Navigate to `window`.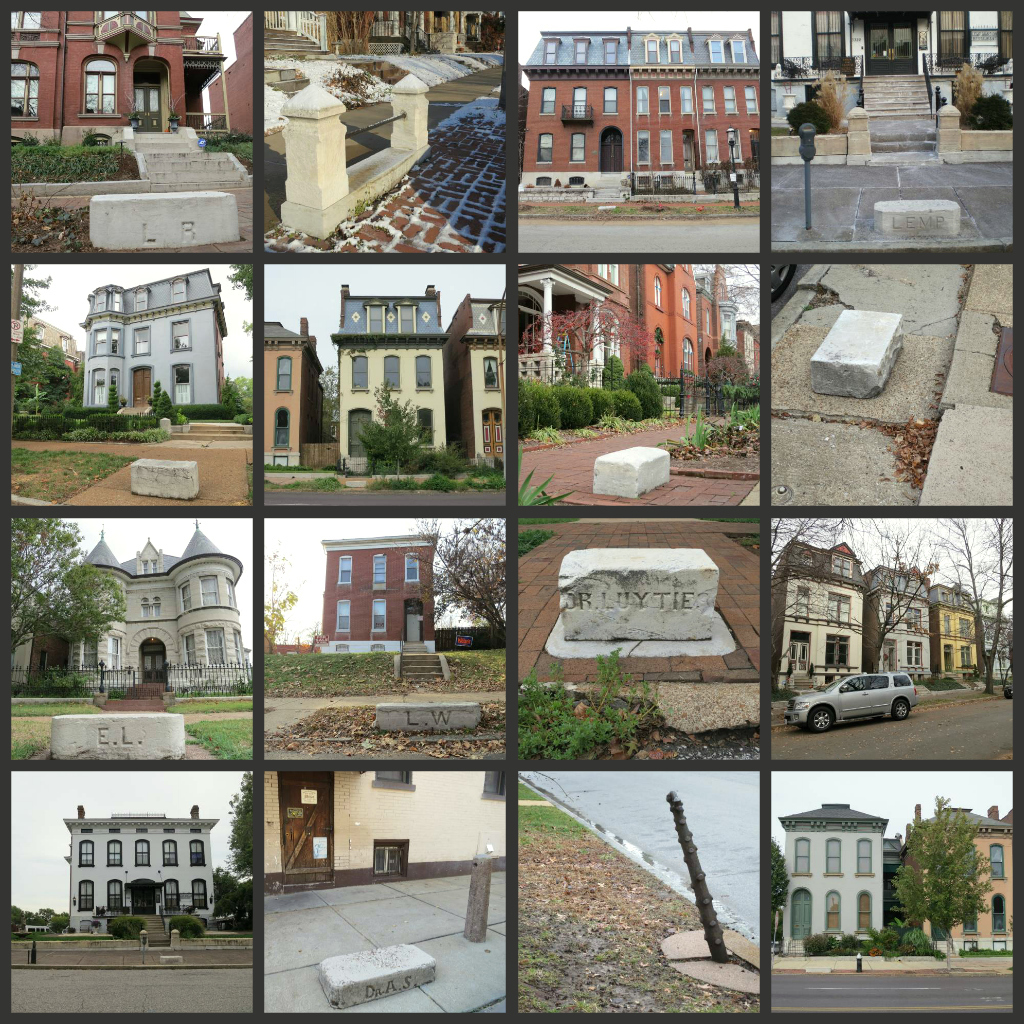
Navigation target: x1=399, y1=597, x2=423, y2=645.
